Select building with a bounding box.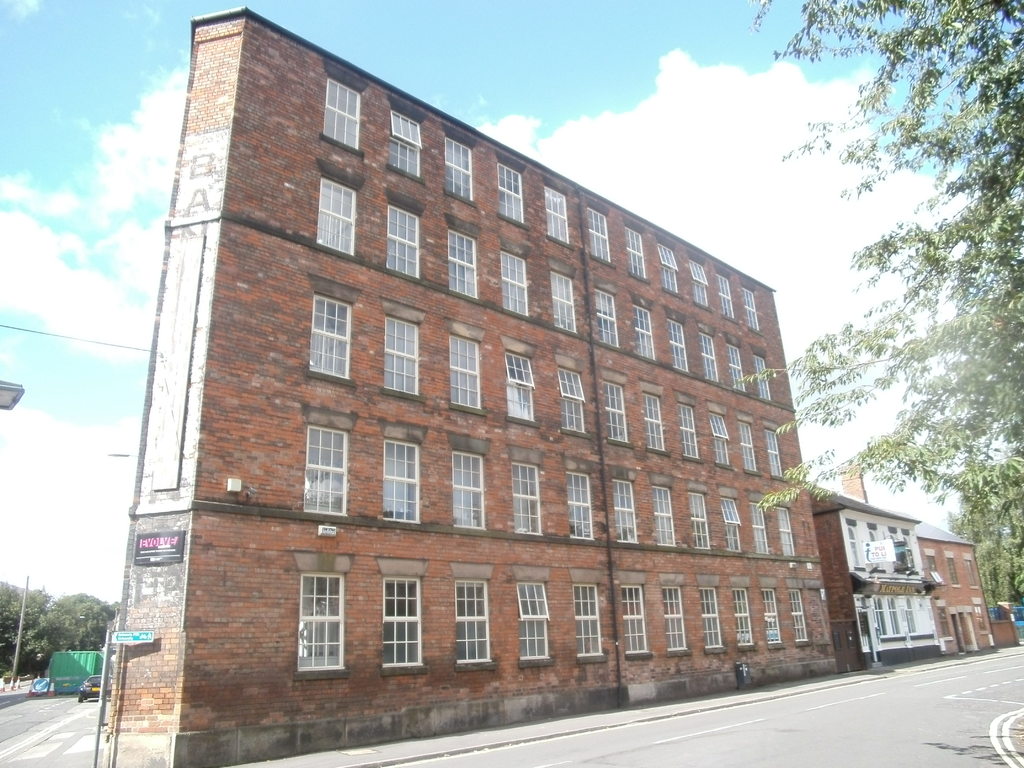
pyautogui.locateOnScreen(916, 524, 997, 648).
